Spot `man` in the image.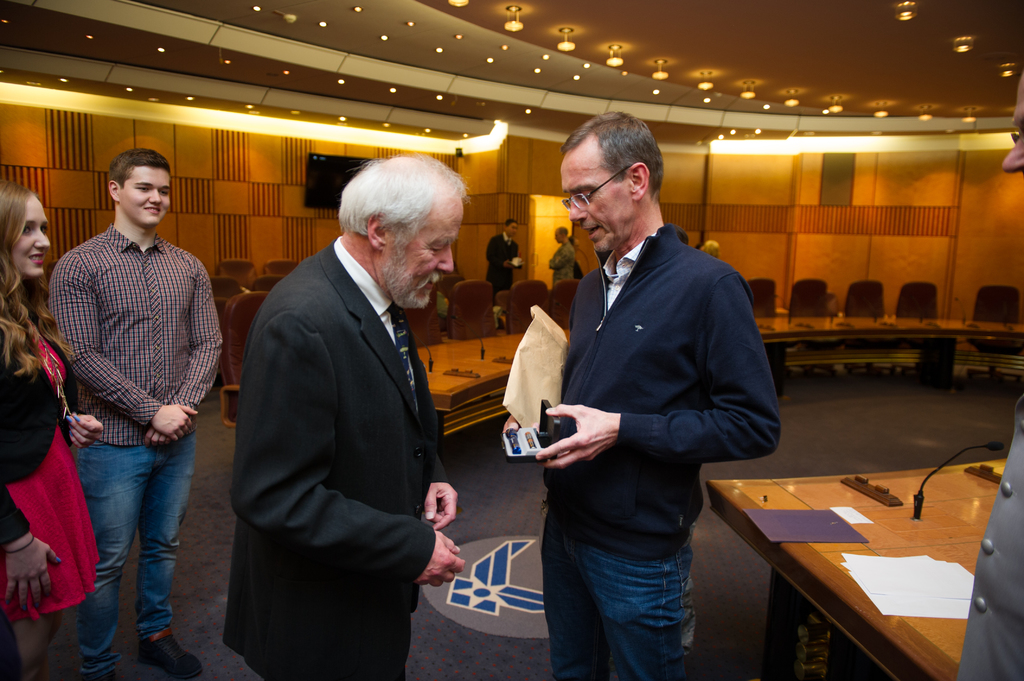
`man` found at (480,214,513,298).
